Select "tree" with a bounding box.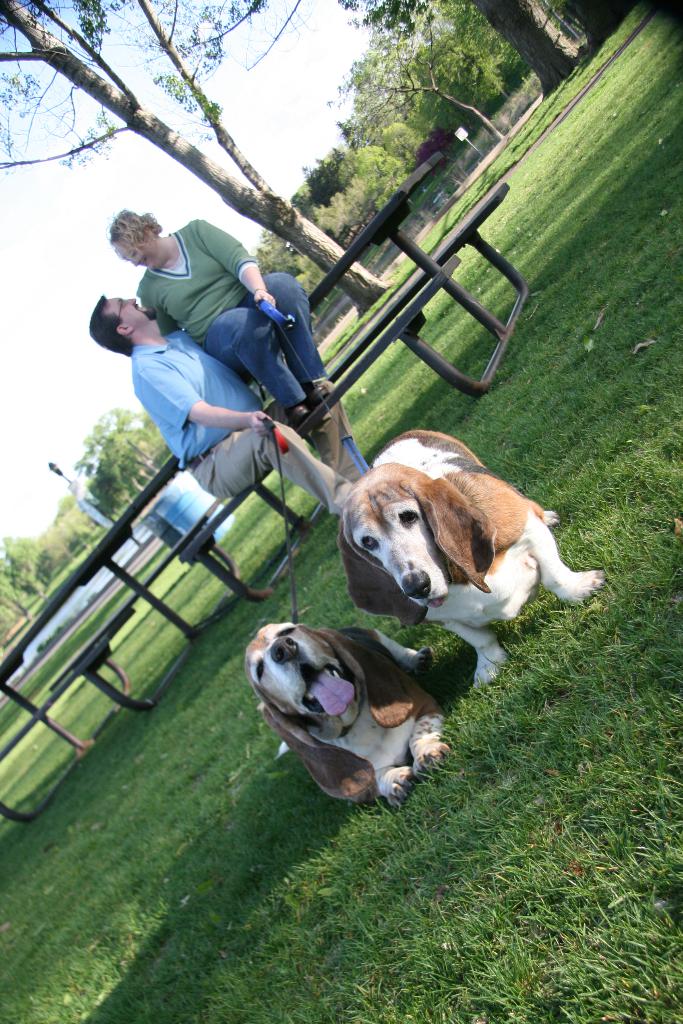
{"left": 470, "top": 1, "right": 640, "bottom": 97}.
